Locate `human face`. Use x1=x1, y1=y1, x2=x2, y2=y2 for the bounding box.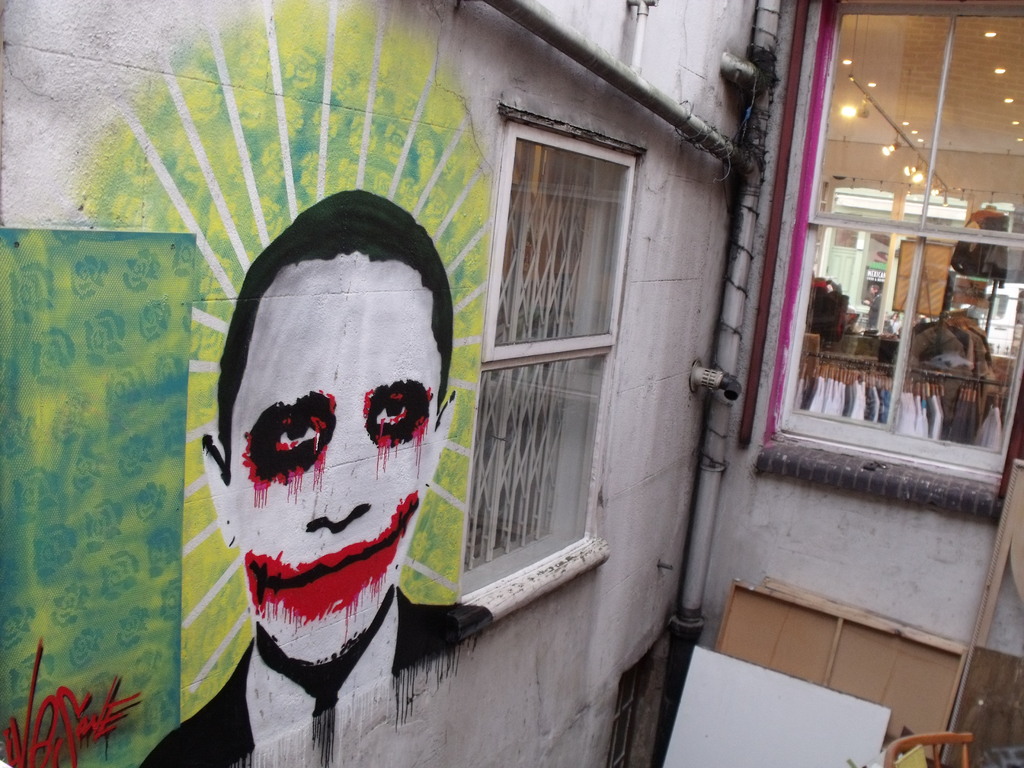
x1=232, y1=252, x2=436, y2=662.
